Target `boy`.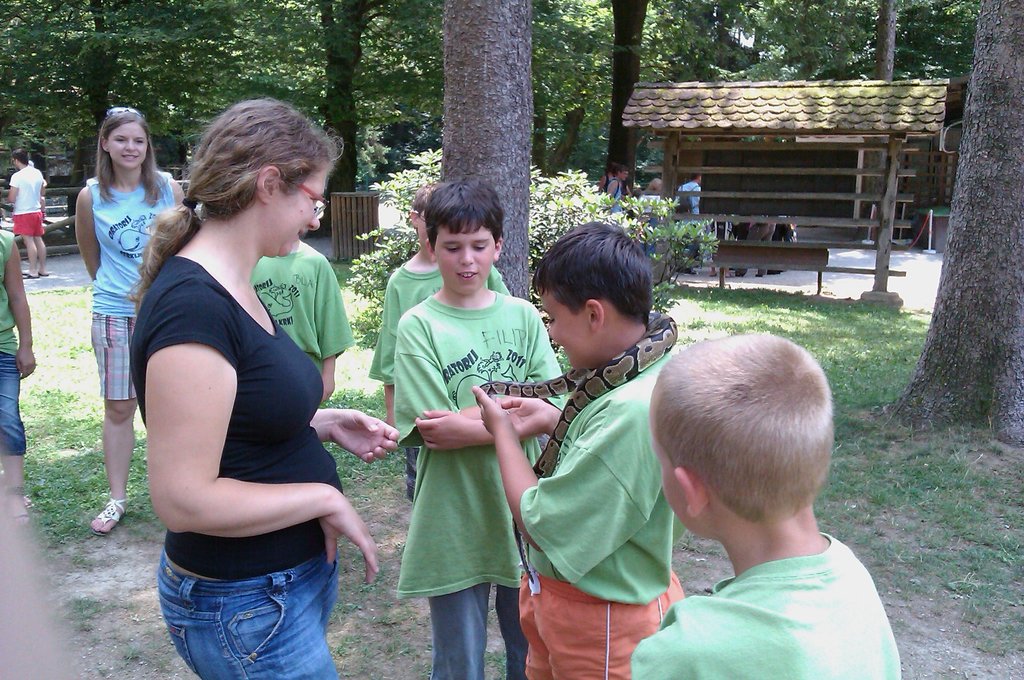
Target region: [x1=611, y1=326, x2=900, y2=679].
